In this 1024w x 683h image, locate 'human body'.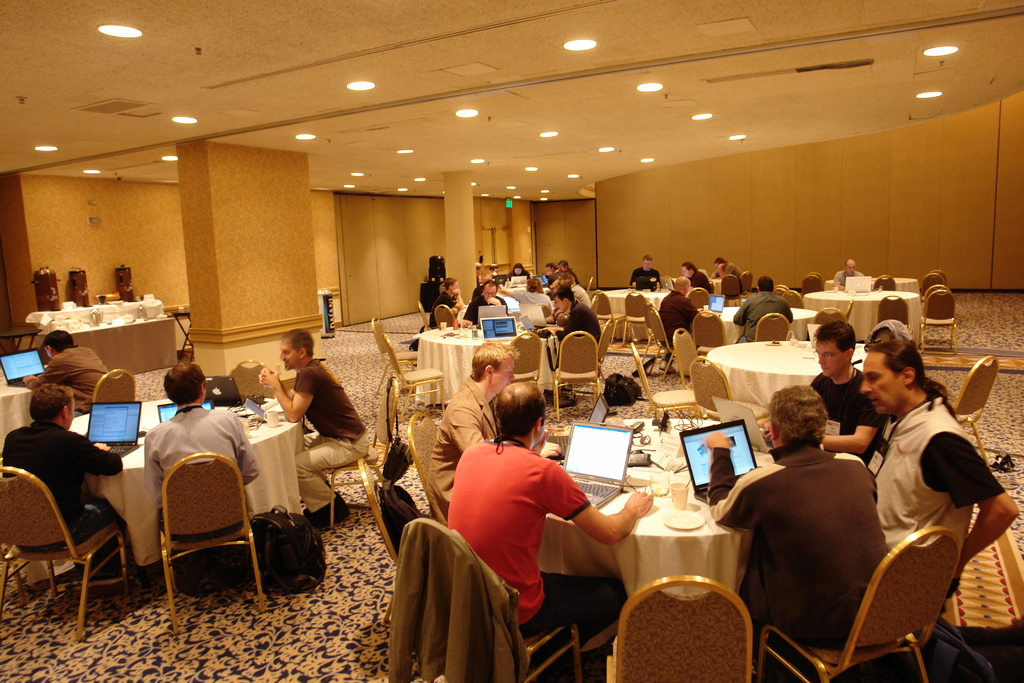
Bounding box: {"x1": 849, "y1": 351, "x2": 991, "y2": 657}.
